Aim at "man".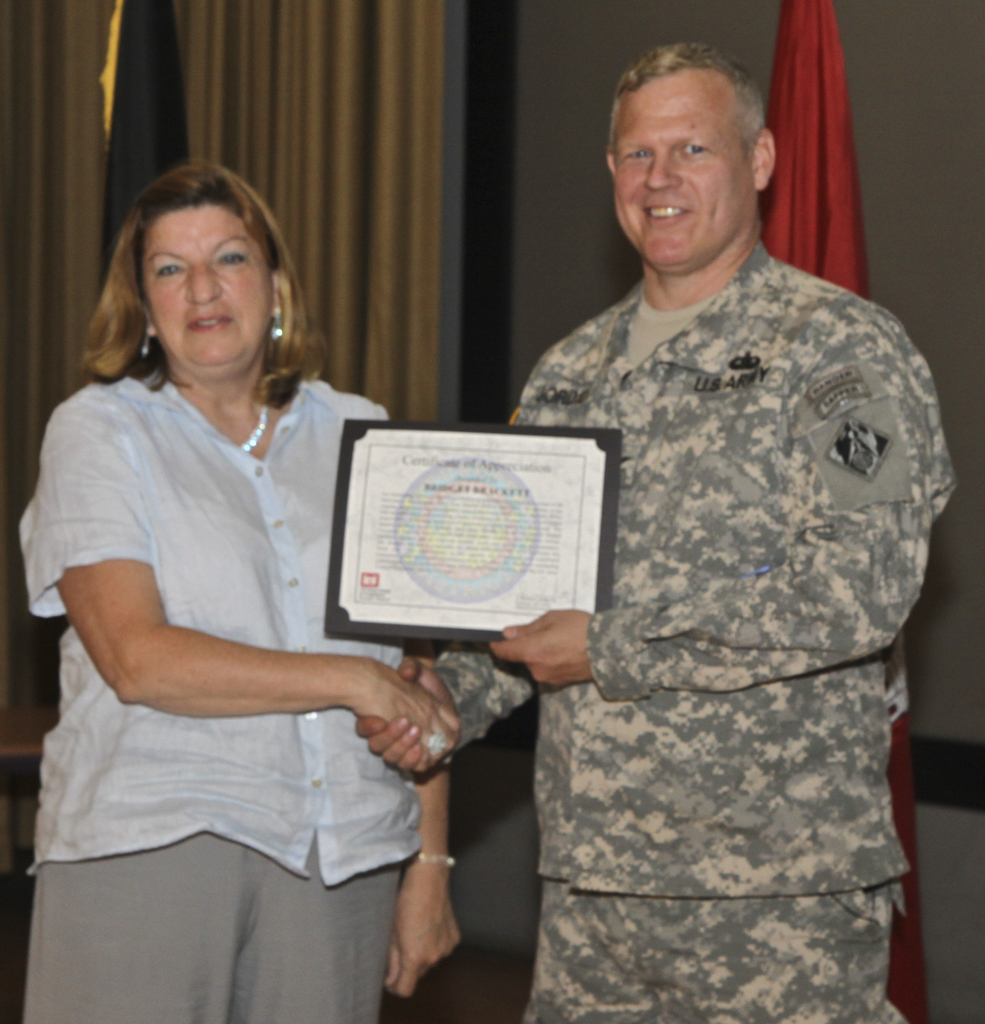
Aimed at (428, 33, 941, 972).
